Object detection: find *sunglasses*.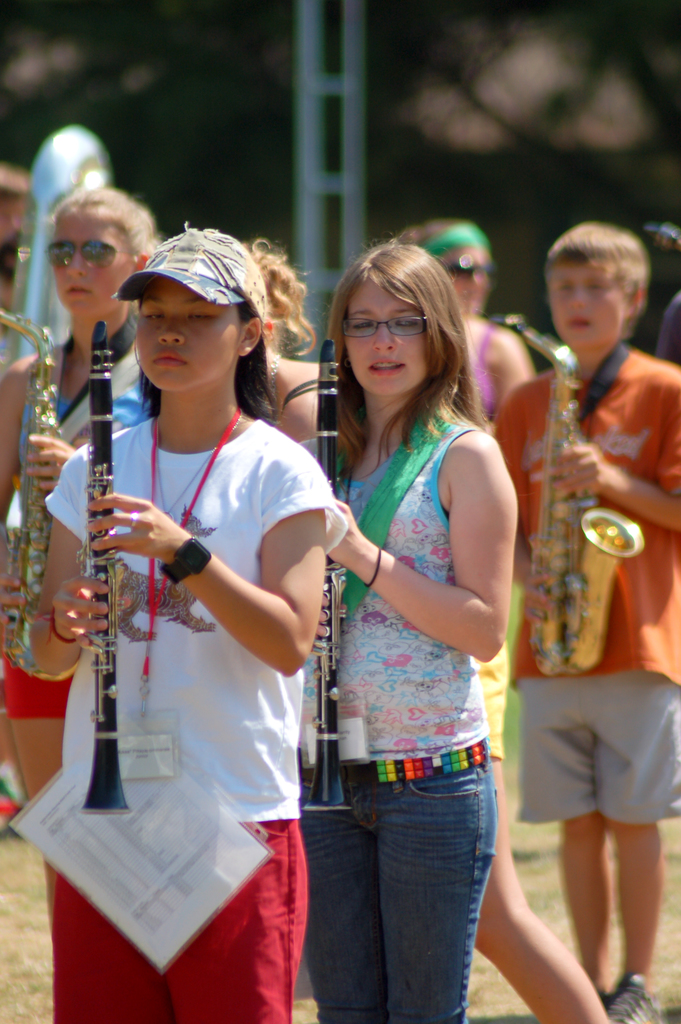
47:241:124:274.
